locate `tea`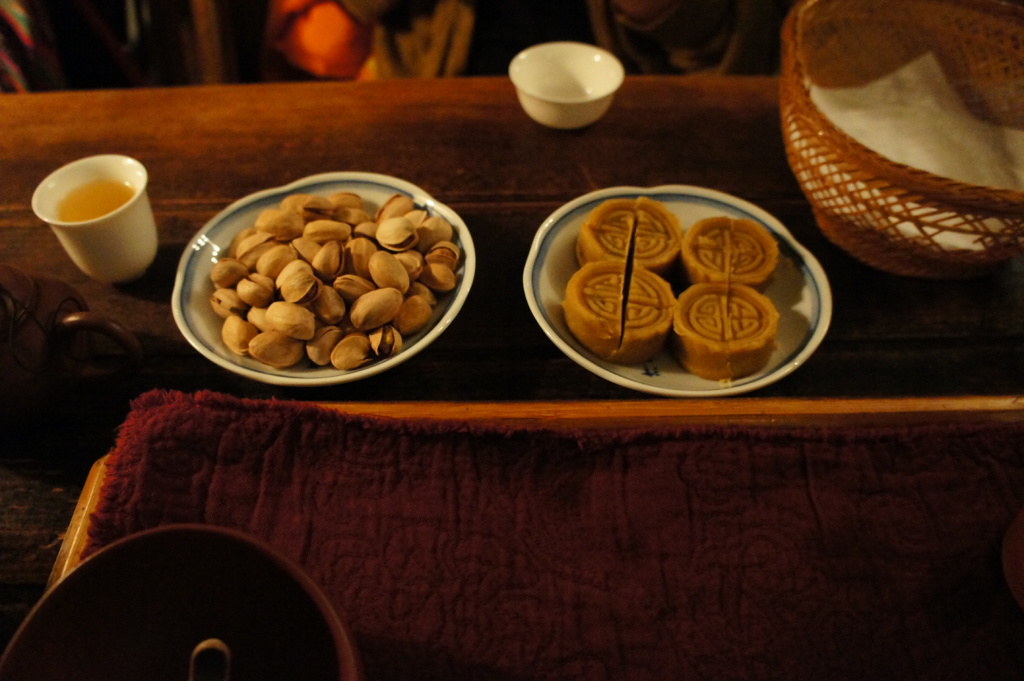
<box>50,176,132,220</box>
